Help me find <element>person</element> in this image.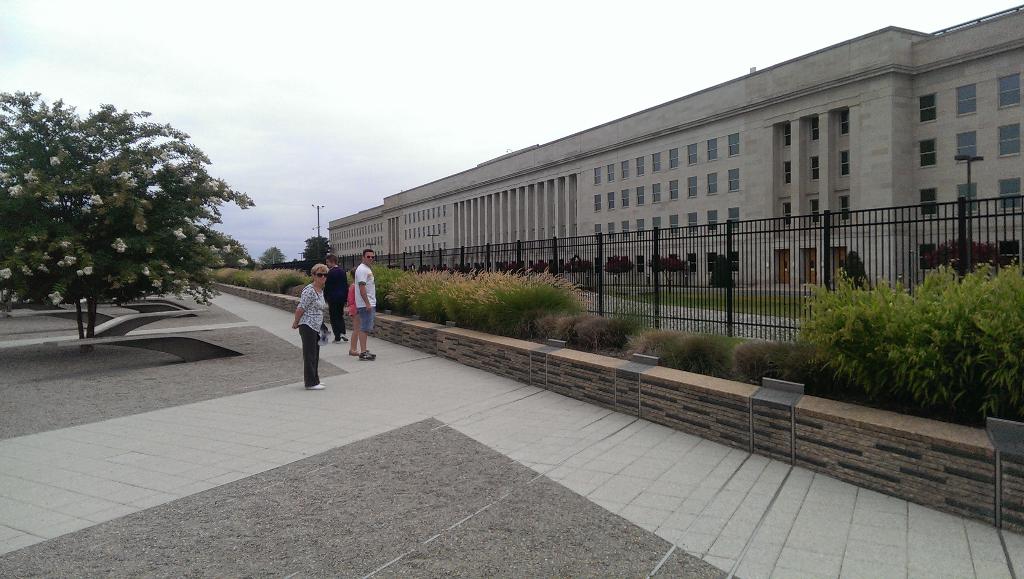
Found it: 292:263:329:389.
